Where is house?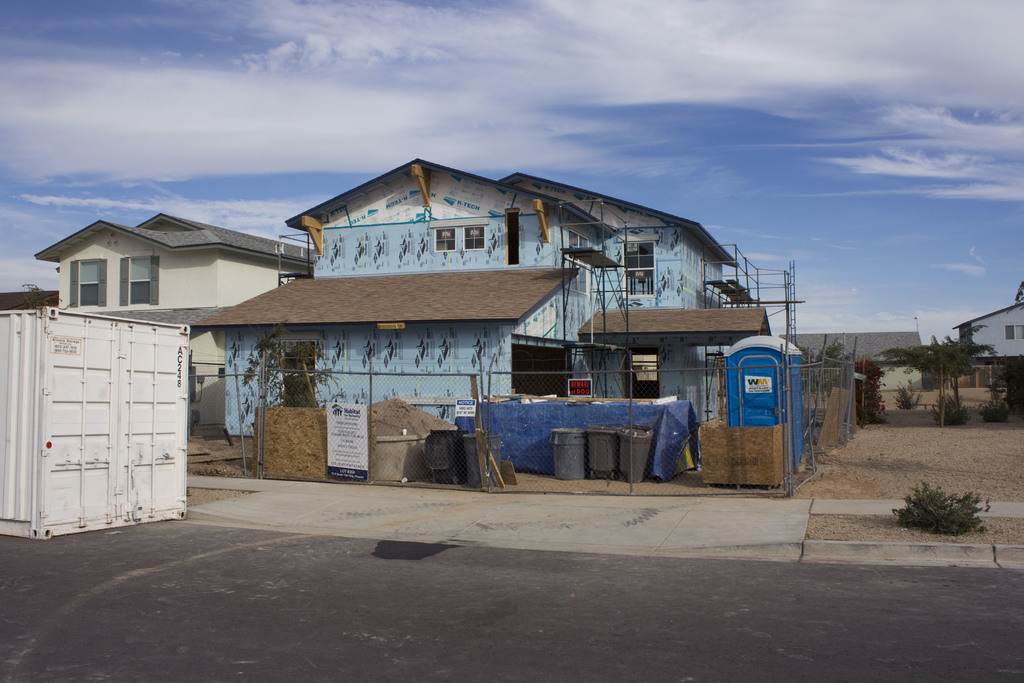
186,159,800,482.
